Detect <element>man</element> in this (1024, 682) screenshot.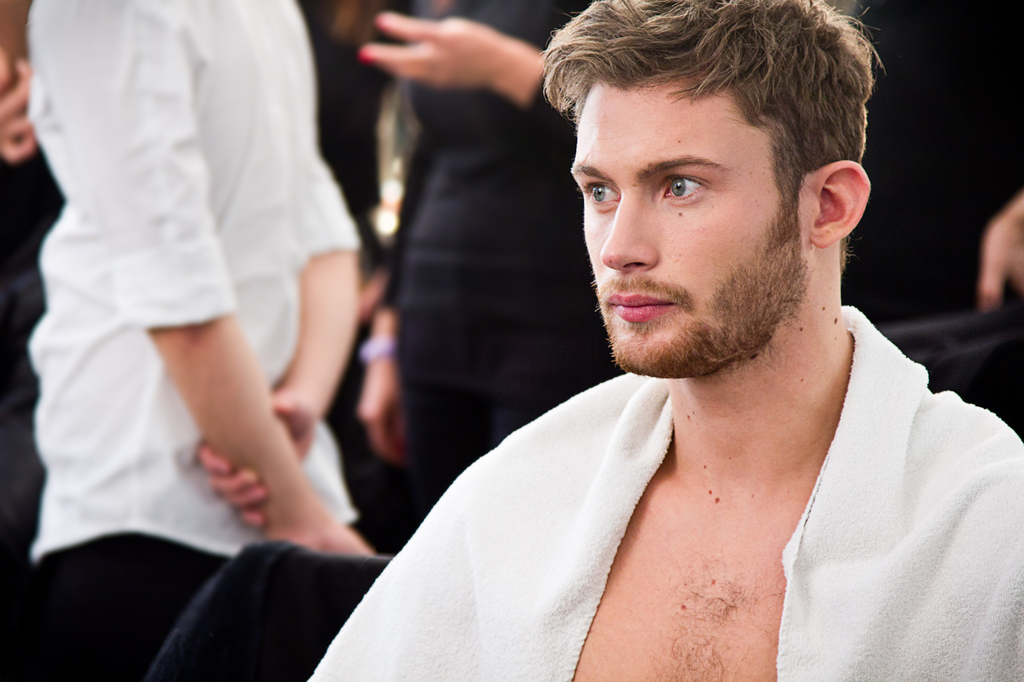
Detection: pyautogui.locateOnScreen(19, 0, 394, 679).
